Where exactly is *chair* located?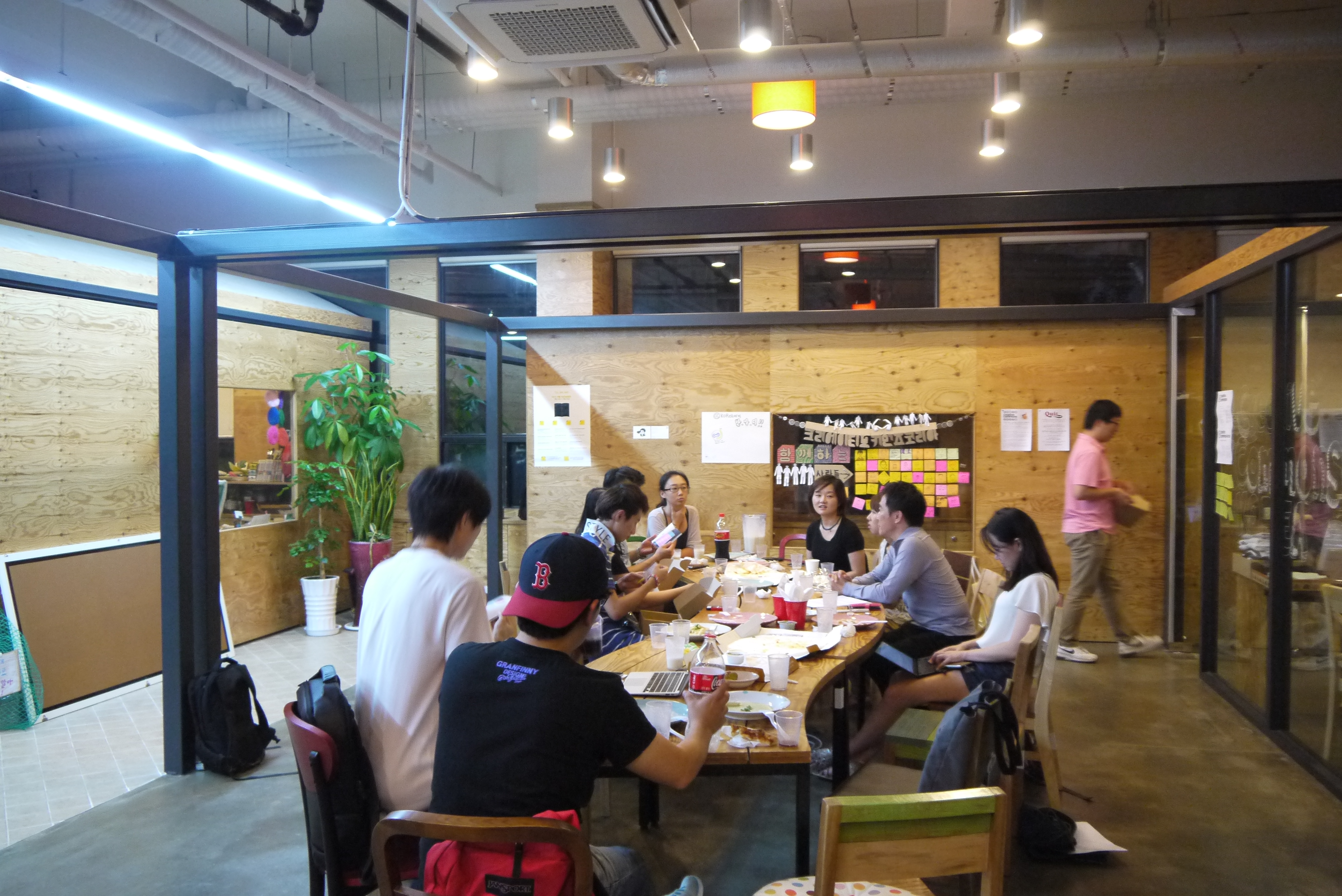
Its bounding box is 297 201 357 272.
